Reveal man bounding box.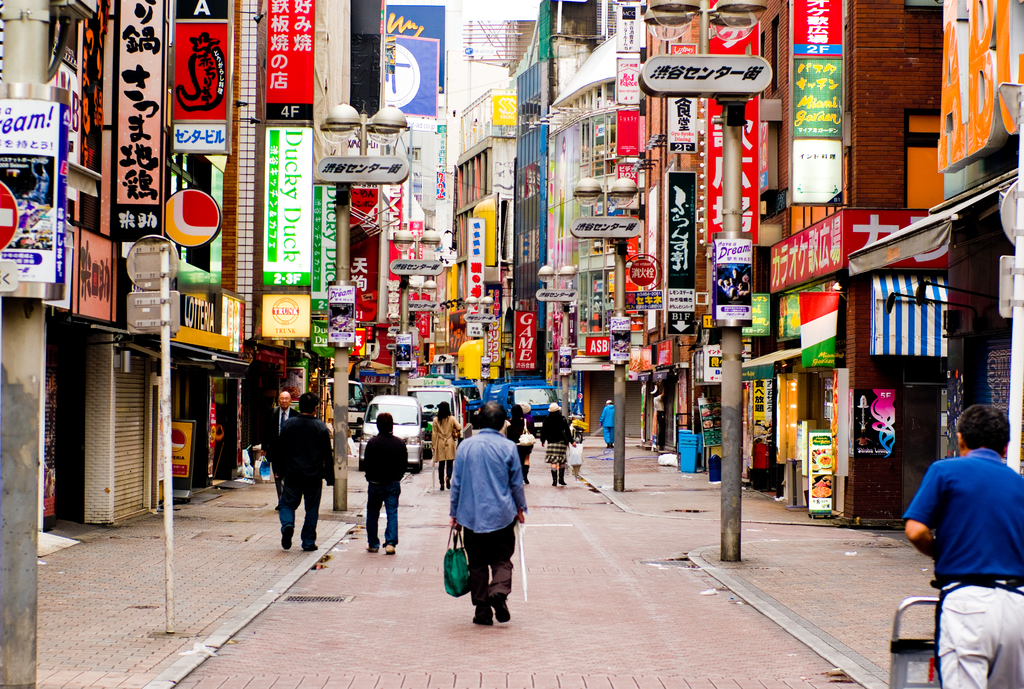
Revealed: pyautogui.locateOnScreen(271, 392, 338, 549).
